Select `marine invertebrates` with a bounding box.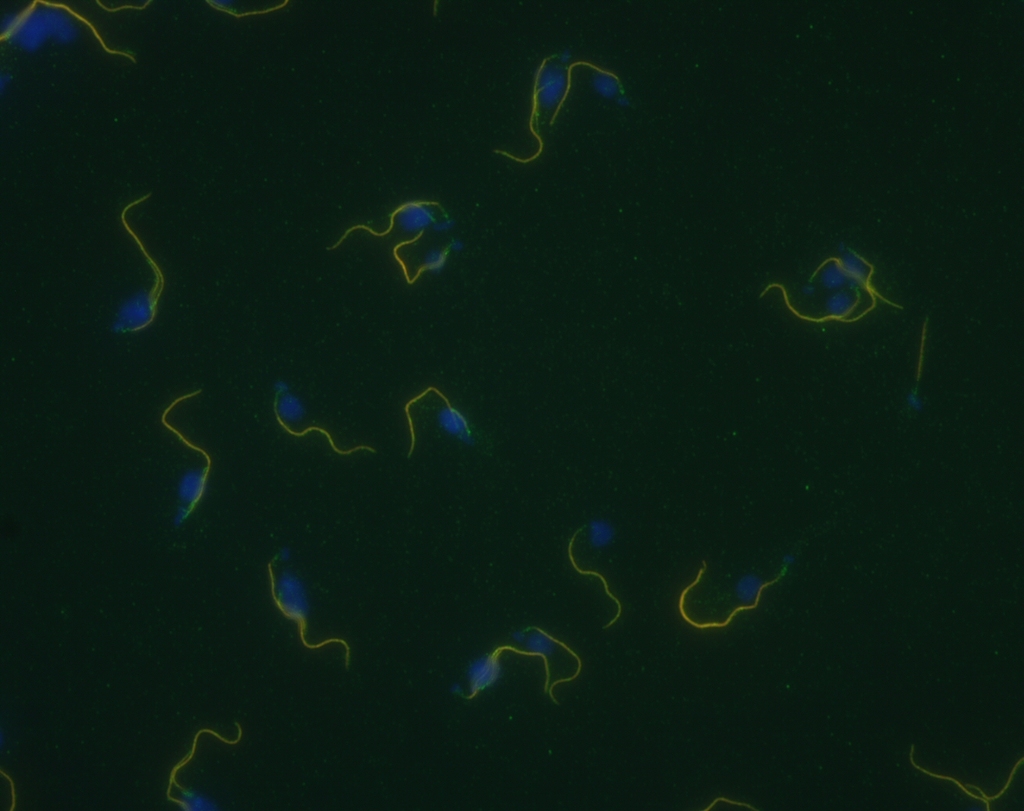
box(167, 711, 263, 809).
